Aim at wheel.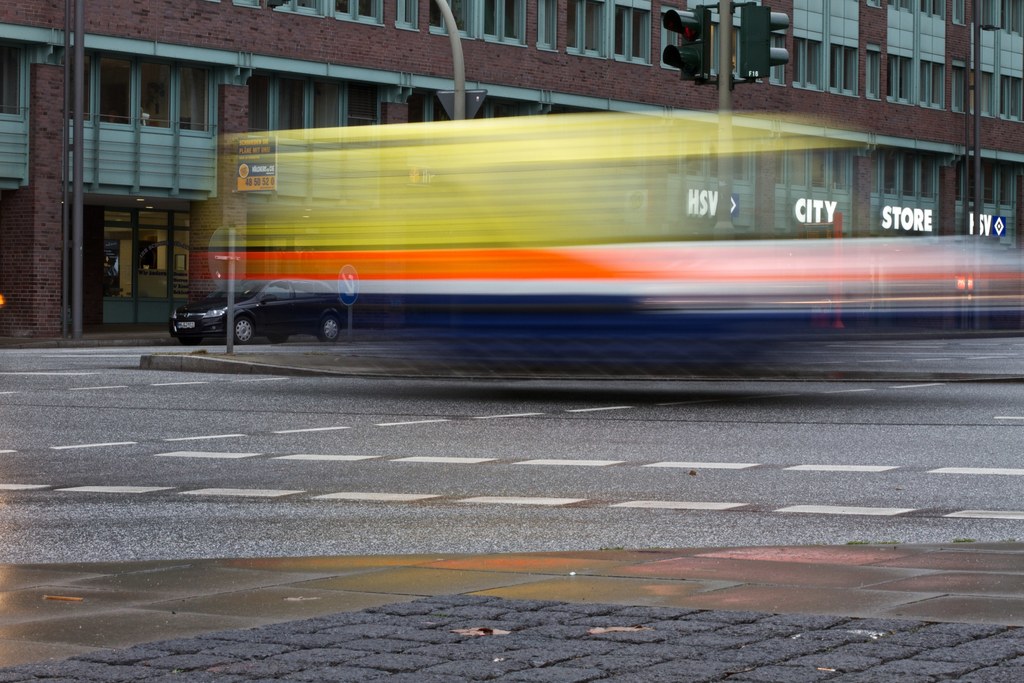
Aimed at [180, 336, 202, 346].
